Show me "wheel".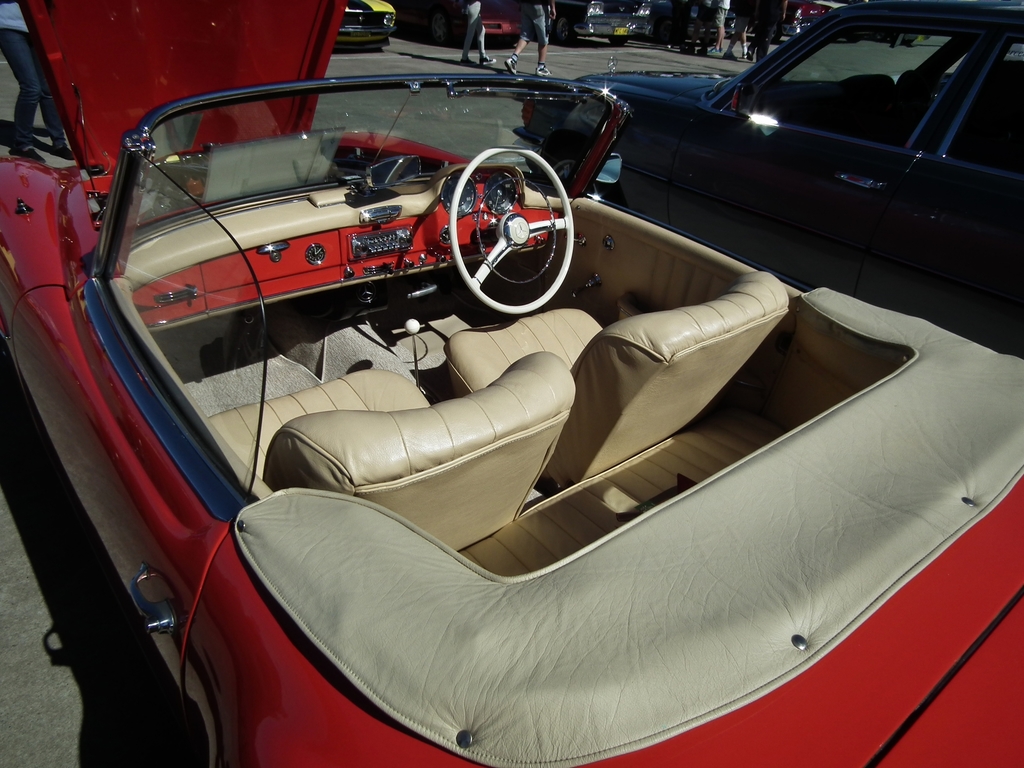
"wheel" is here: select_region(451, 145, 575, 317).
